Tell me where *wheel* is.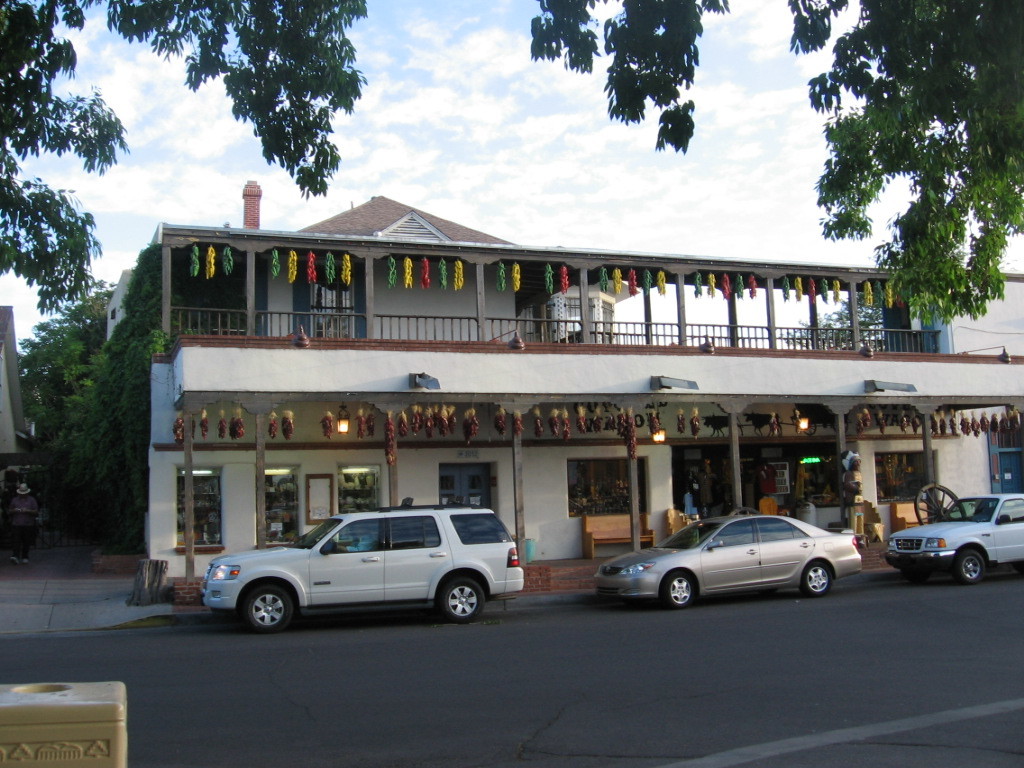
*wheel* is at bbox(727, 506, 762, 514).
